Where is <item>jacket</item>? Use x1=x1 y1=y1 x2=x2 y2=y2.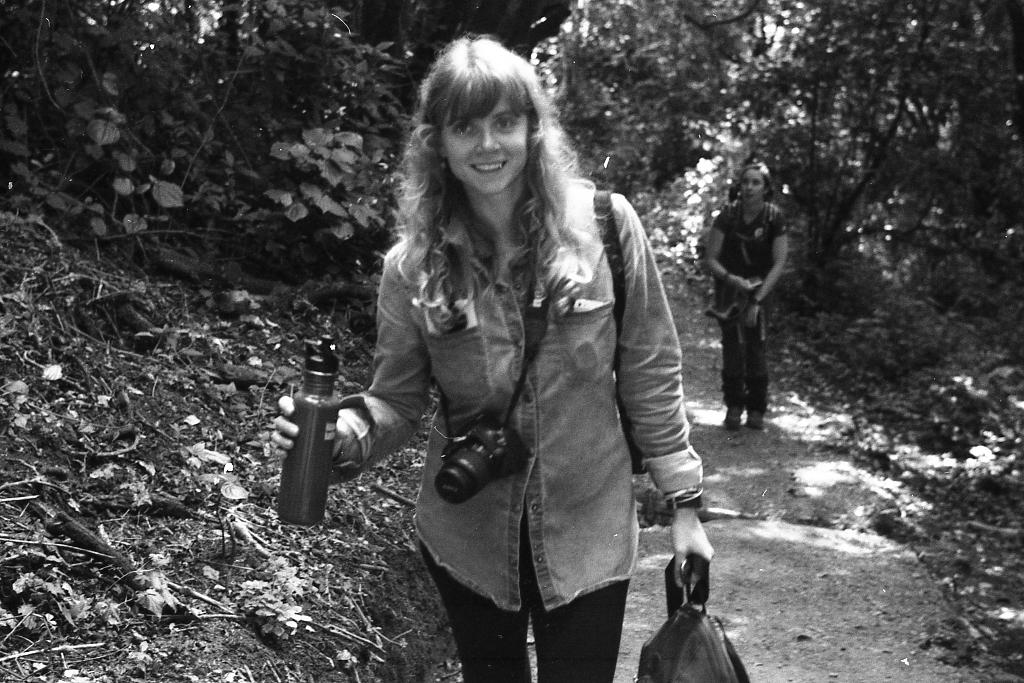
x1=380 y1=163 x2=698 y2=613.
